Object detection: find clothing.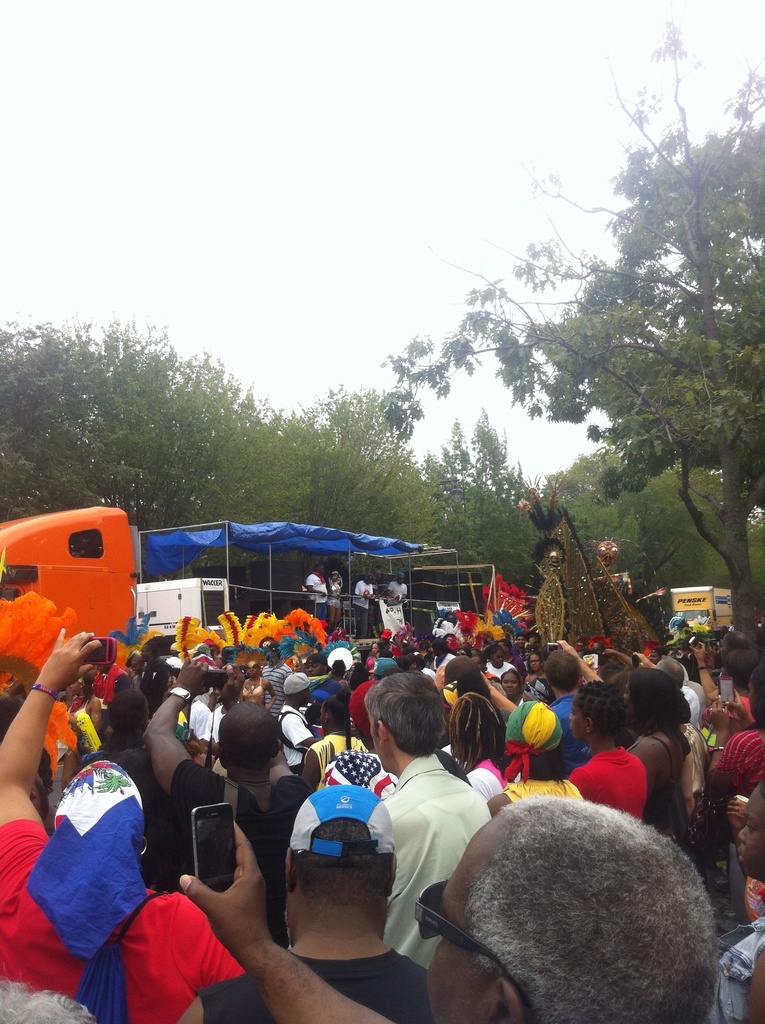
left=322, top=753, right=391, bottom=808.
